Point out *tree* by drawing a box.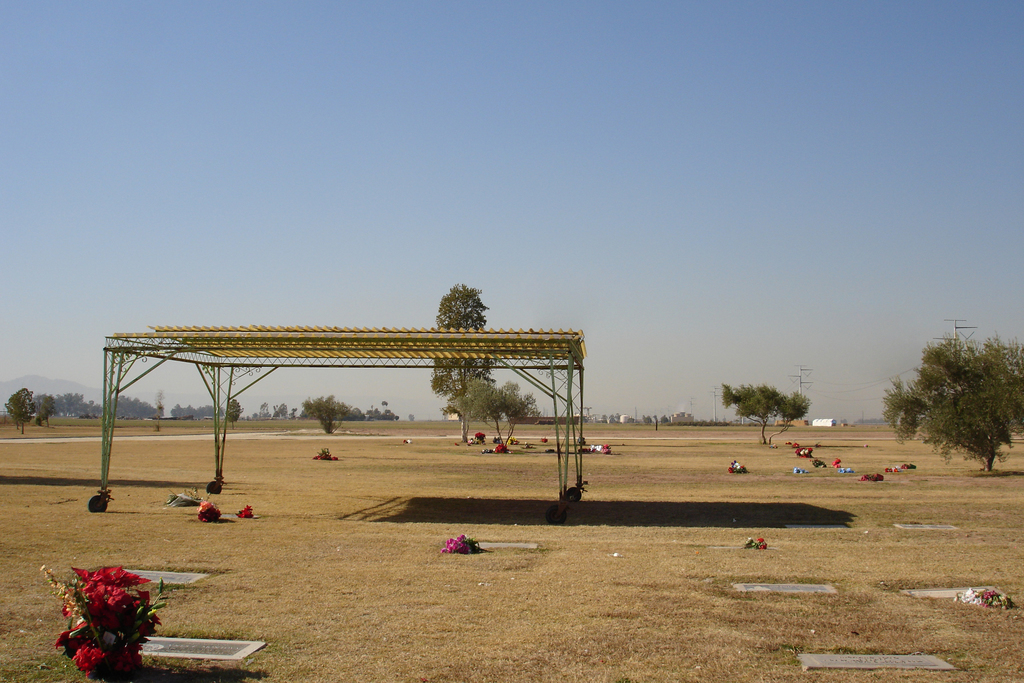
region(721, 383, 813, 445).
